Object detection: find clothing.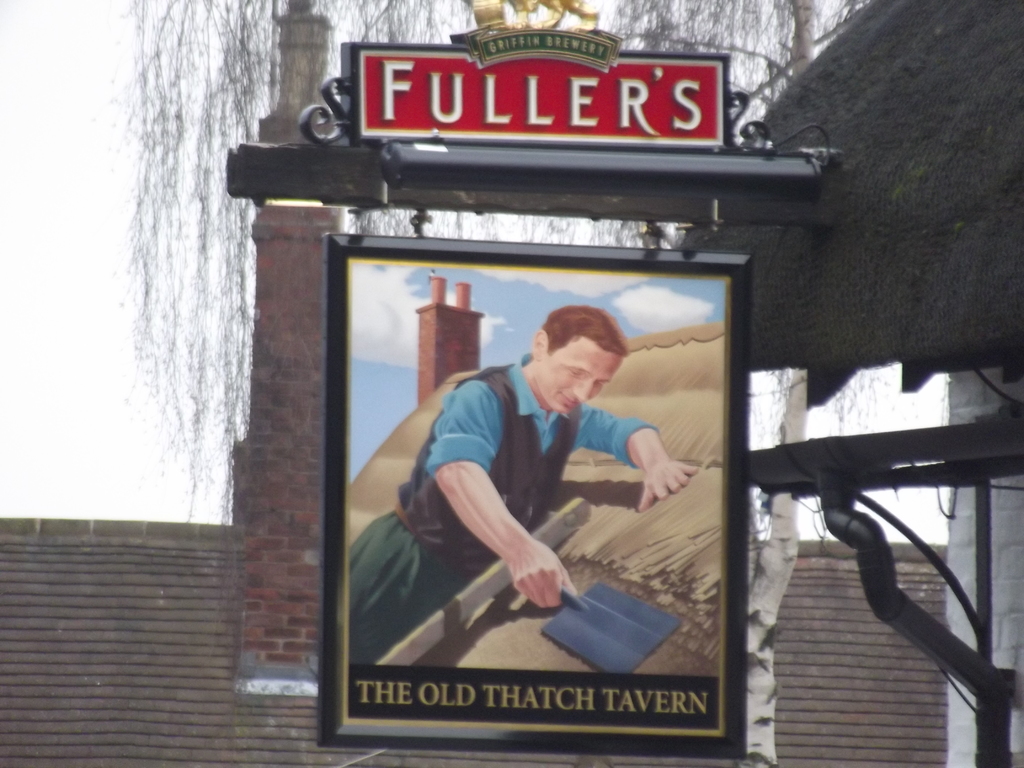
{"x1": 342, "y1": 354, "x2": 662, "y2": 667}.
